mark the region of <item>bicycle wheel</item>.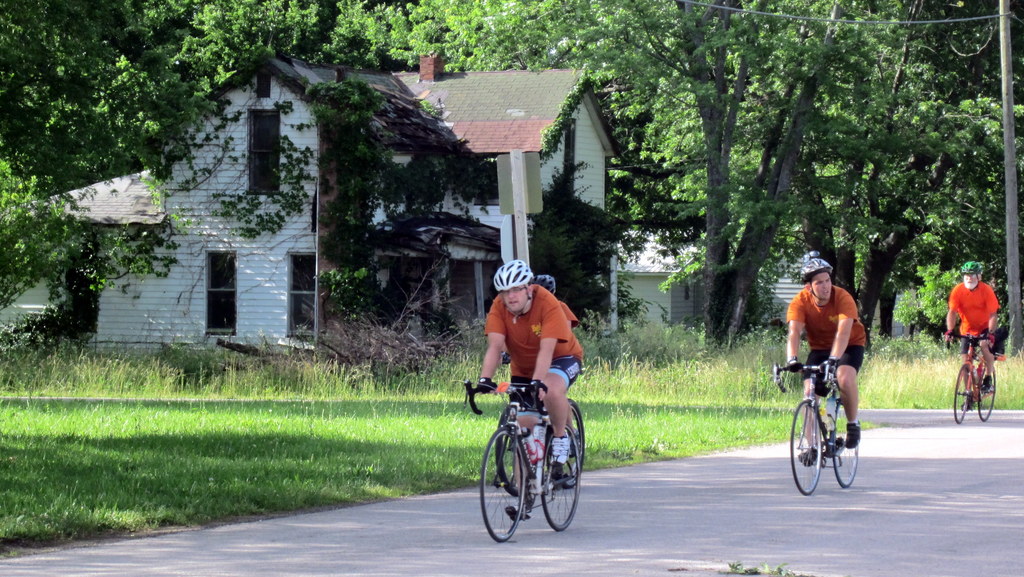
Region: box=[552, 402, 585, 489].
